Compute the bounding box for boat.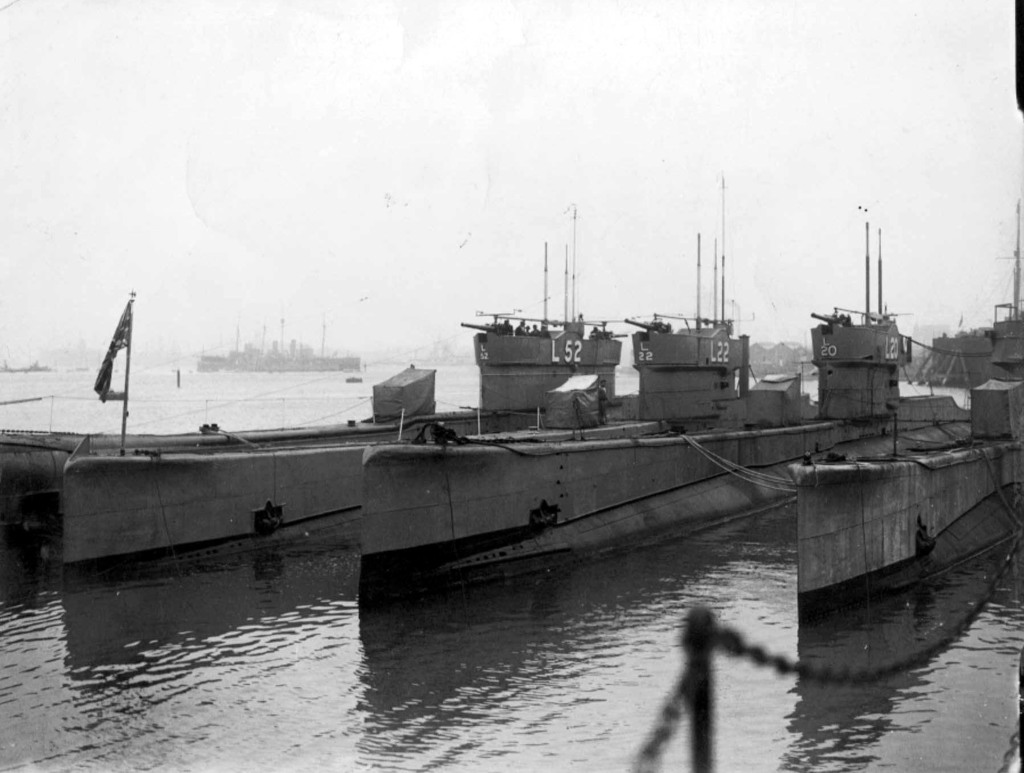
BBox(198, 321, 364, 375).
